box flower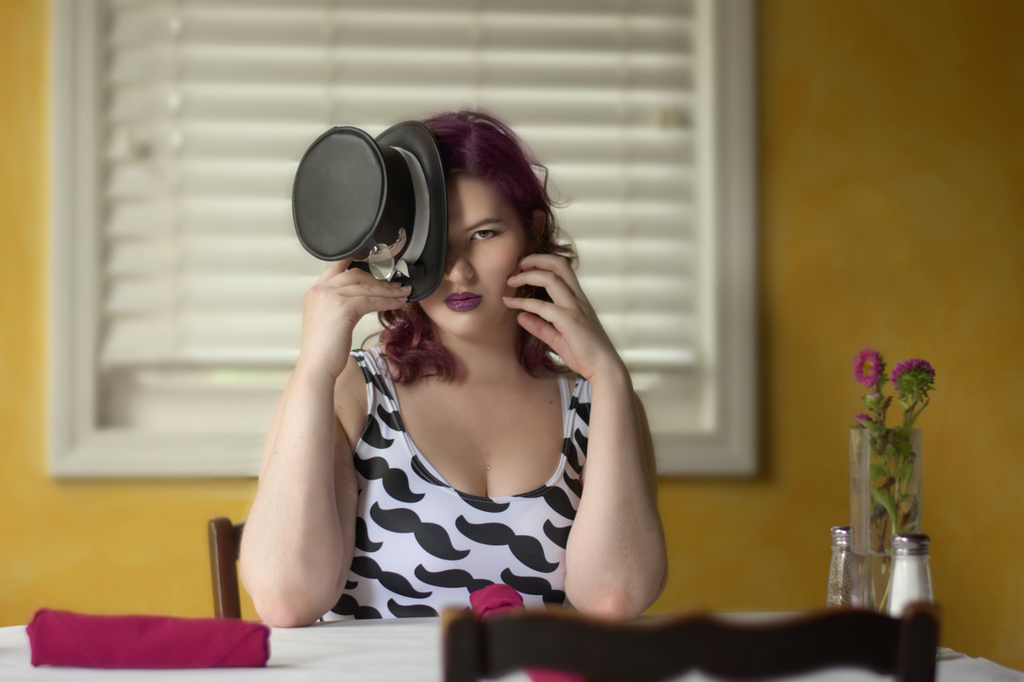
Rect(854, 345, 885, 382)
